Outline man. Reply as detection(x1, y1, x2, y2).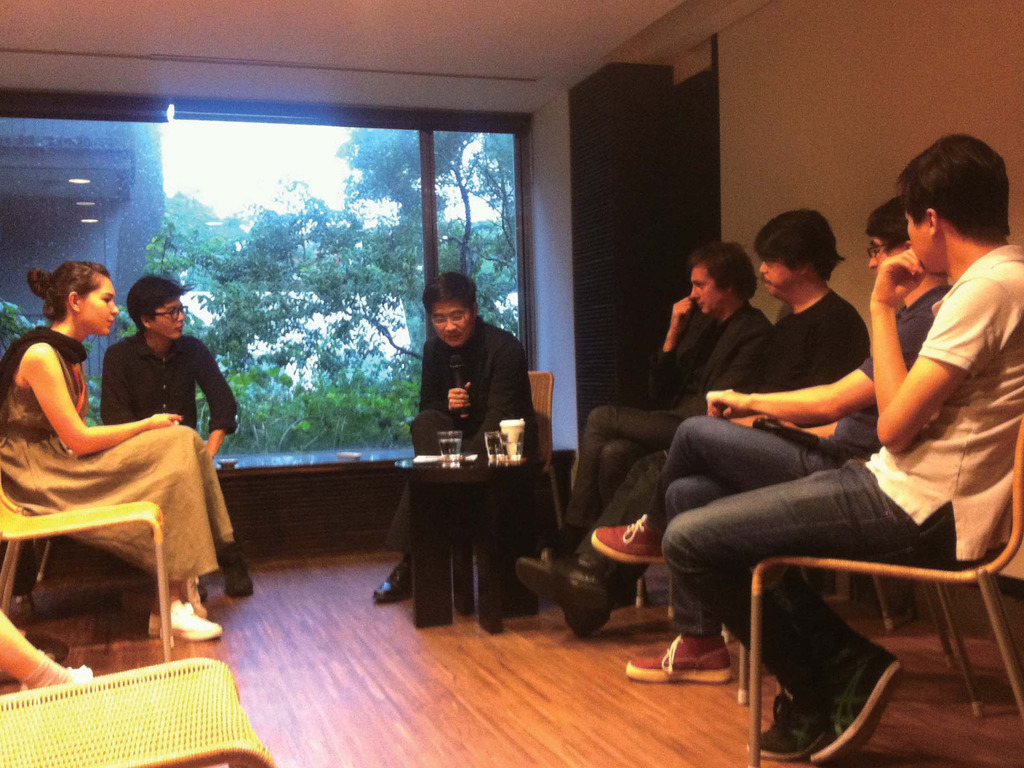
detection(371, 268, 546, 605).
